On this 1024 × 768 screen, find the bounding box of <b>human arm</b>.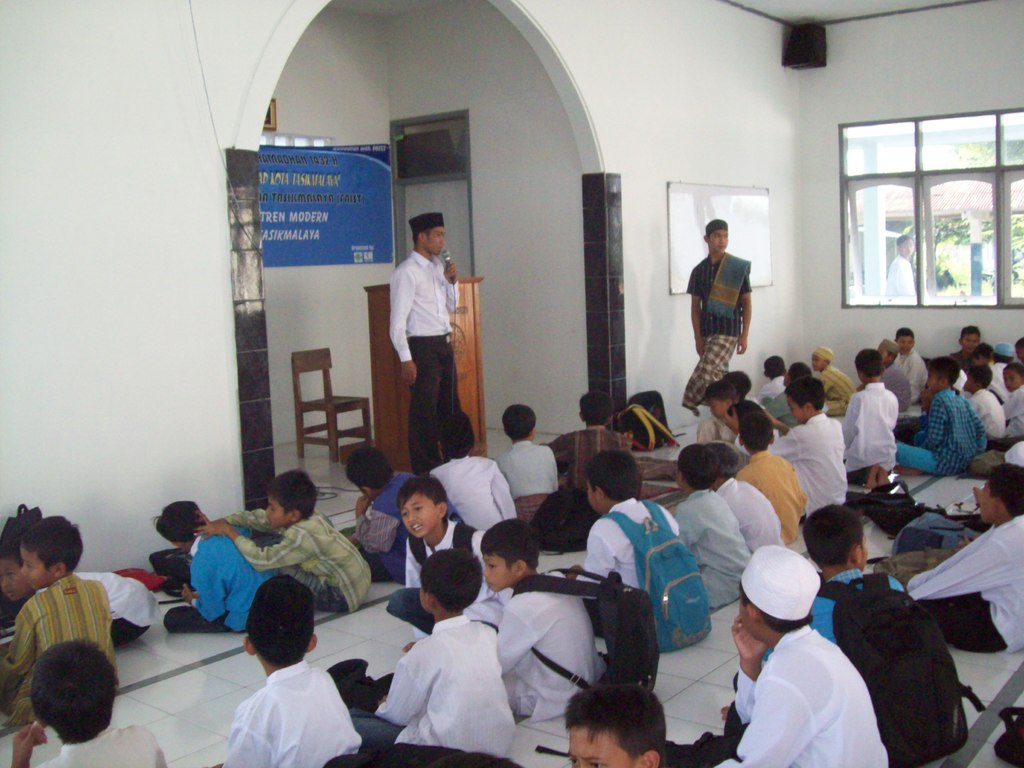
Bounding box: (181,555,227,621).
